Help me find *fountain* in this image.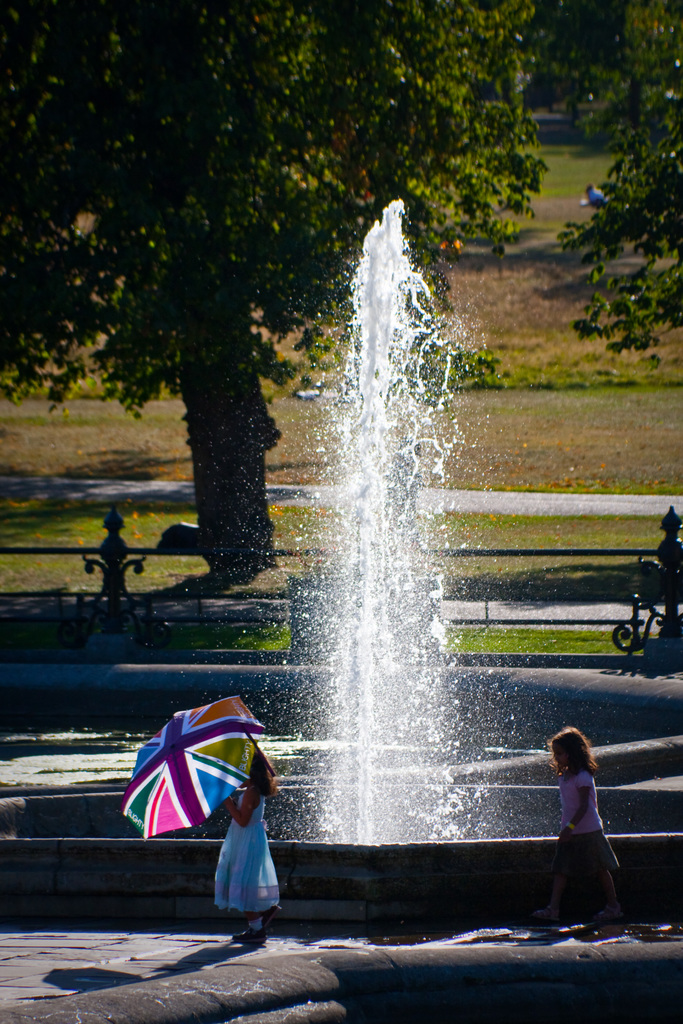
Found it: [0, 195, 682, 929].
